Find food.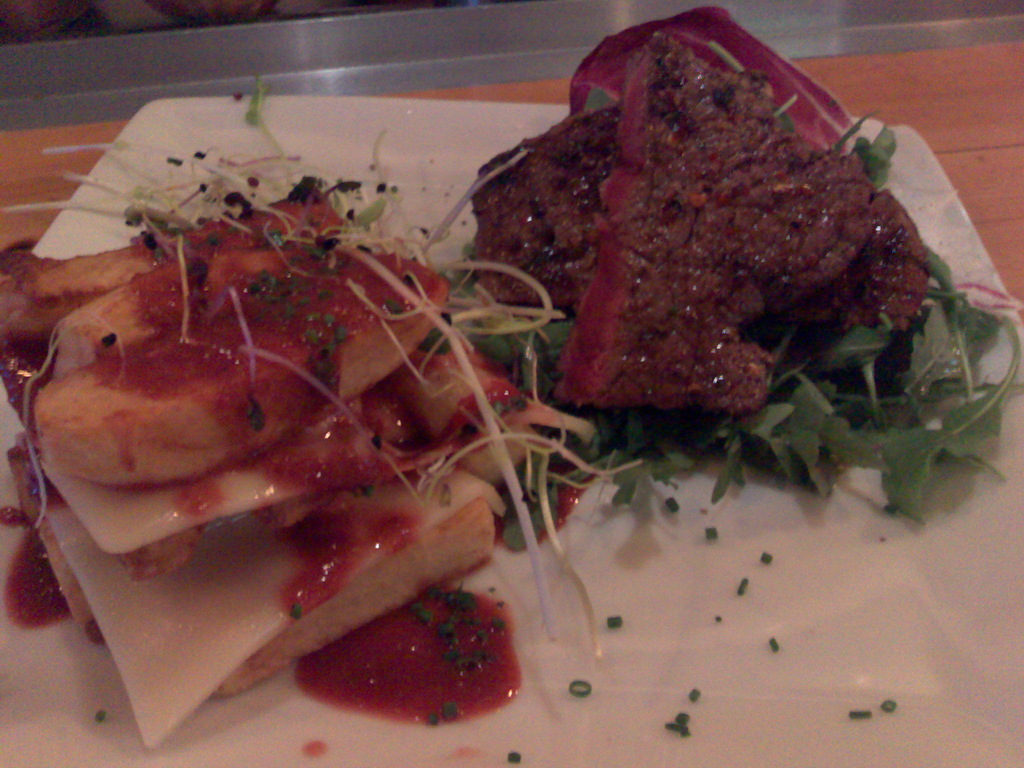
crop(847, 709, 870, 719).
